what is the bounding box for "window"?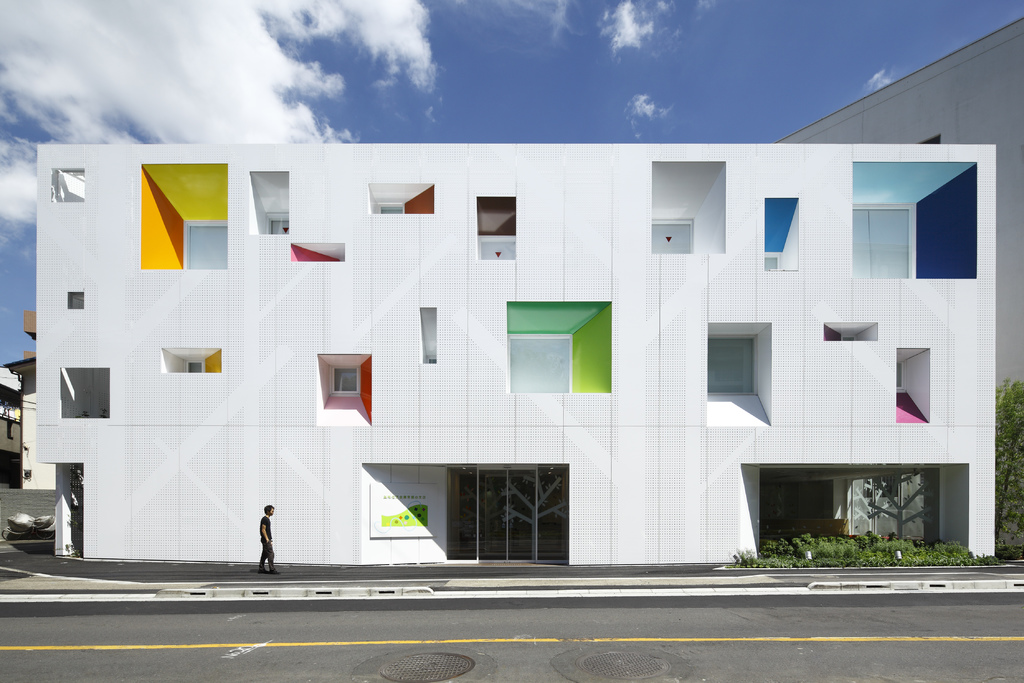
rect(62, 366, 109, 419).
